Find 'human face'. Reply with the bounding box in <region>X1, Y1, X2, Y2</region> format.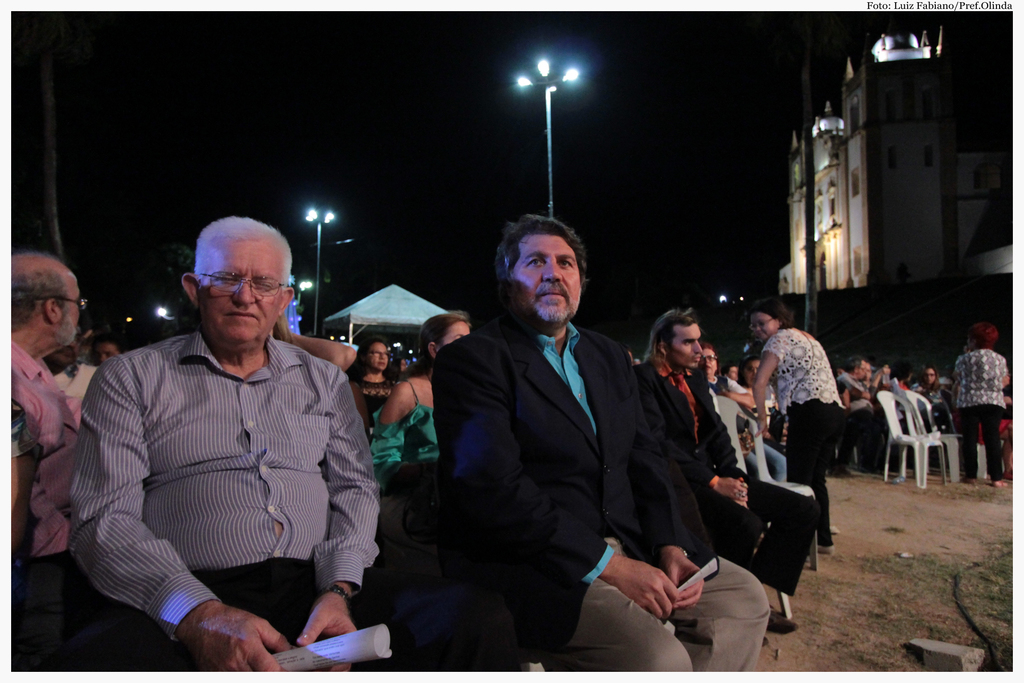
<region>202, 227, 285, 339</region>.
